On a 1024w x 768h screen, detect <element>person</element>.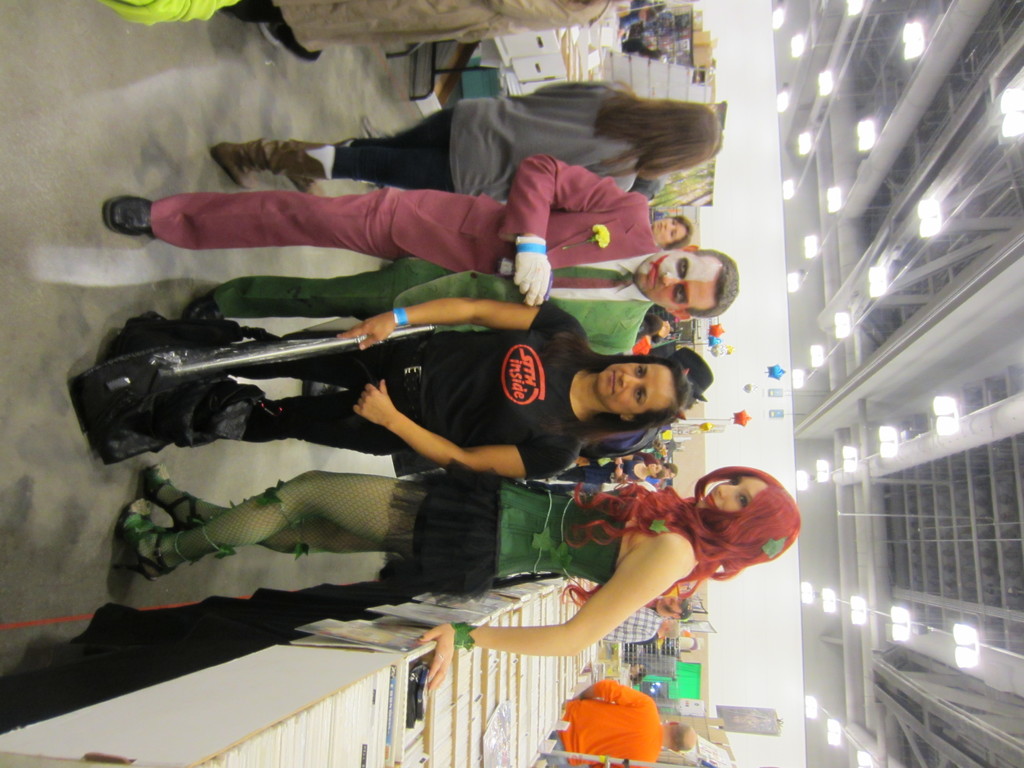
select_region(100, 152, 740, 360).
